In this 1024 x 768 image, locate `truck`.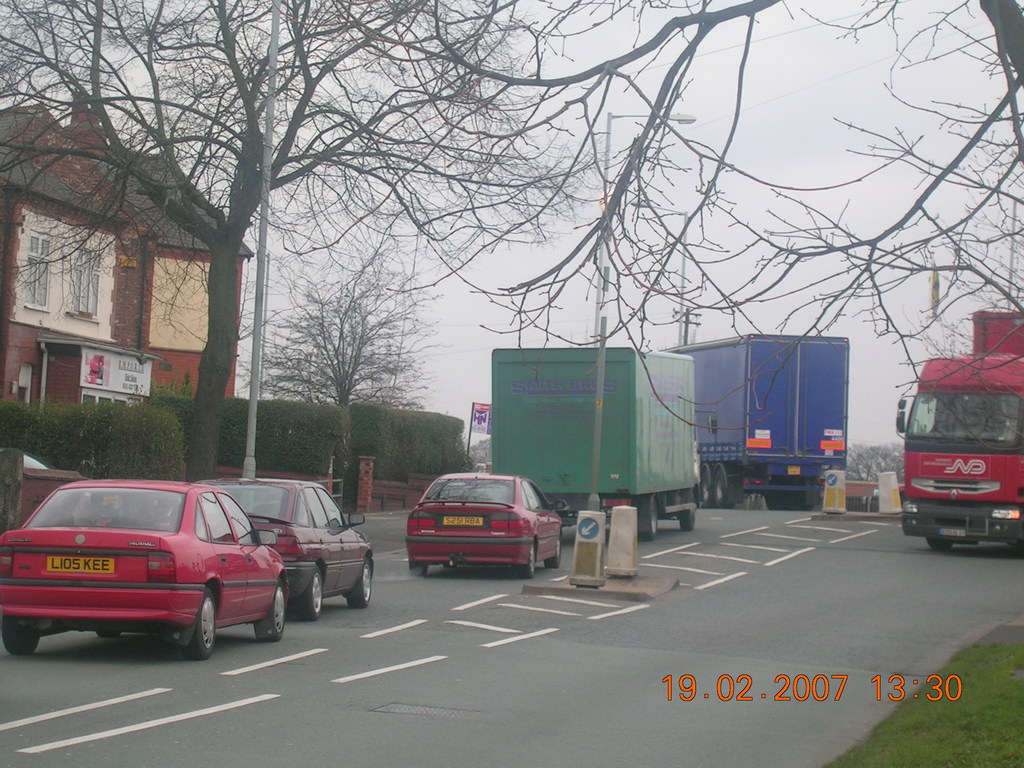
Bounding box: (x1=687, y1=343, x2=880, y2=520).
